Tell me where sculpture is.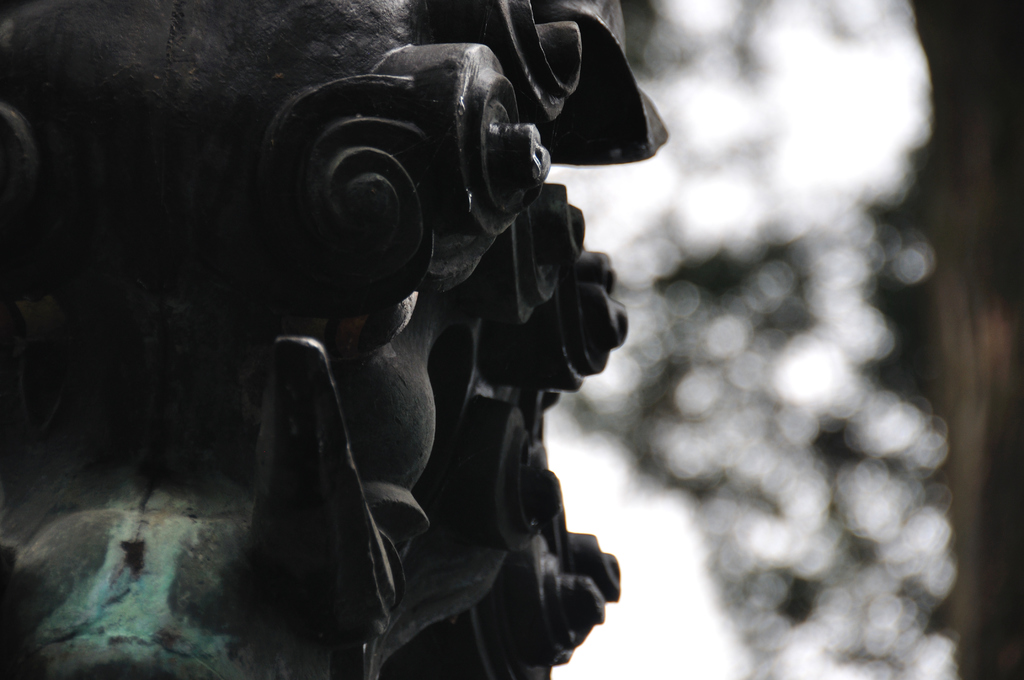
sculpture is at 0,0,672,679.
